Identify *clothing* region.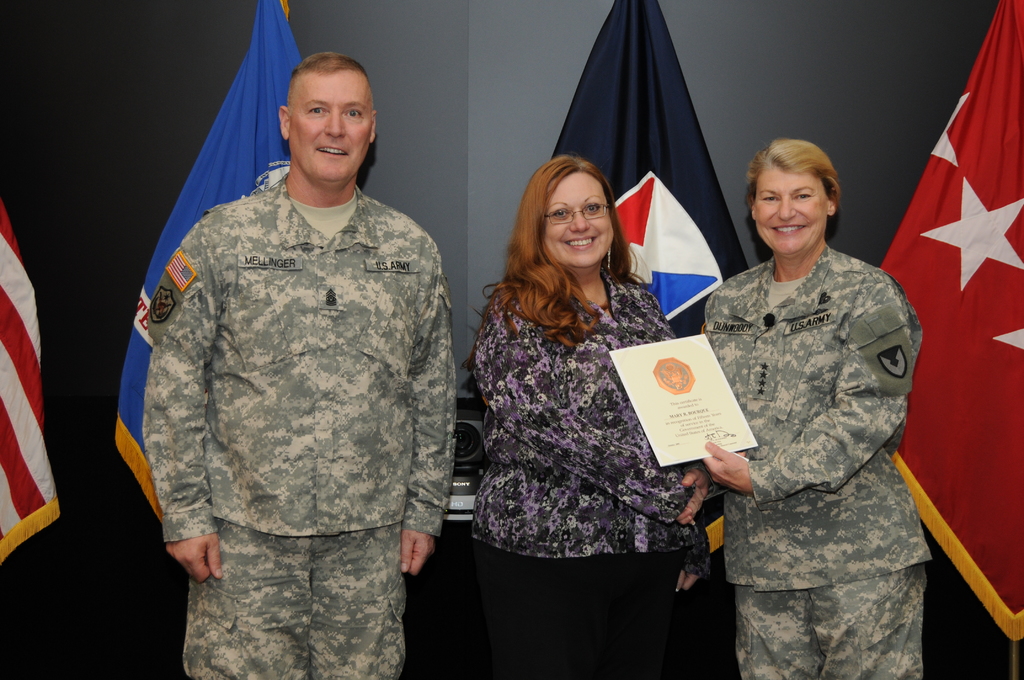
Region: (480, 266, 703, 676).
